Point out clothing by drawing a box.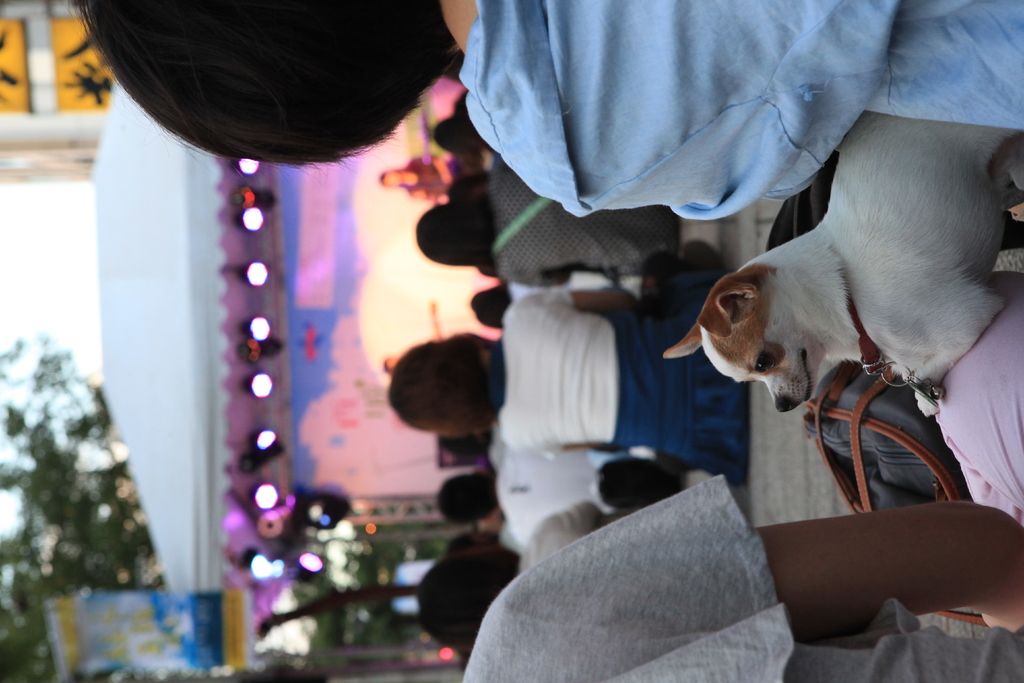
x1=486 y1=155 x2=667 y2=285.
